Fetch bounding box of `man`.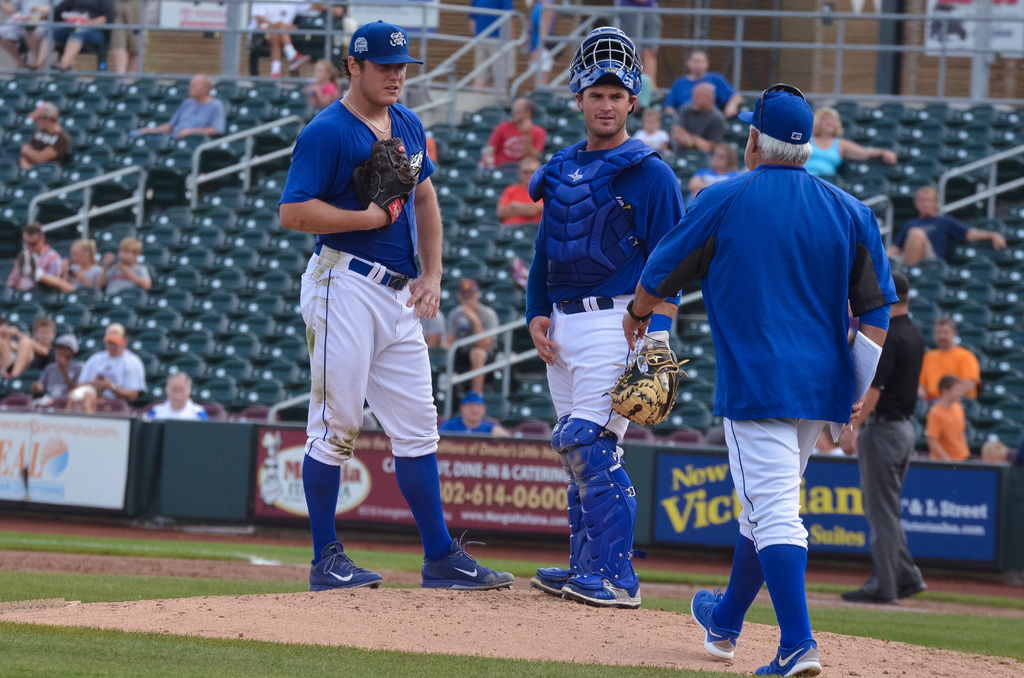
Bbox: crop(660, 50, 746, 122).
